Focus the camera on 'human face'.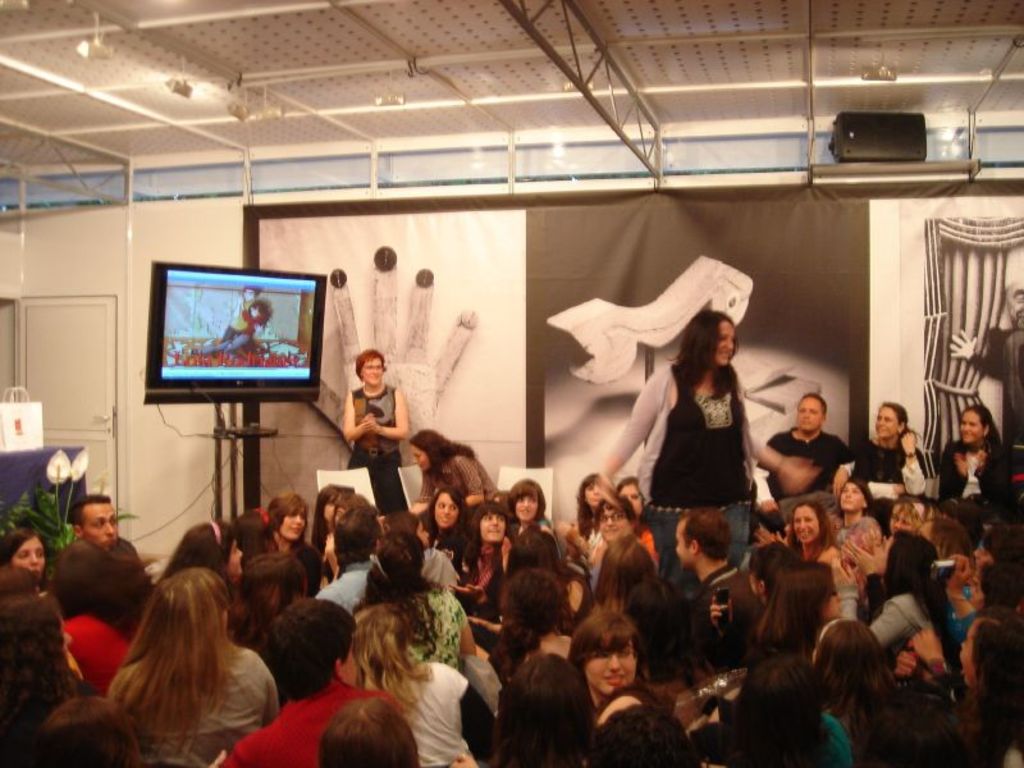
Focus region: (x1=961, y1=410, x2=983, y2=443).
